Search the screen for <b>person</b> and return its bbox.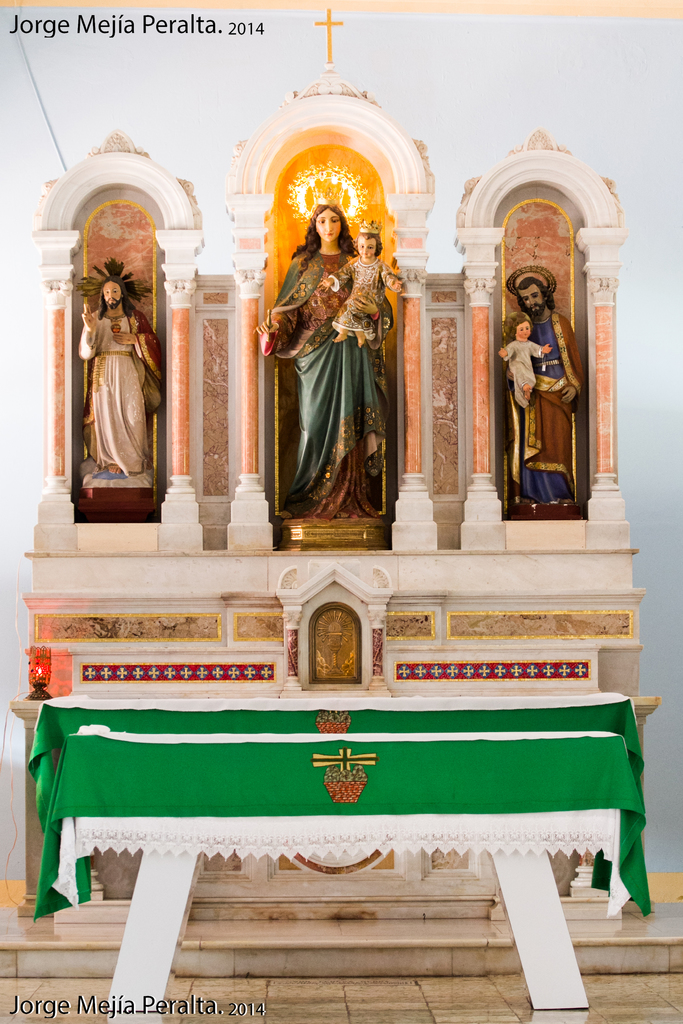
Found: [left=266, top=196, right=399, bottom=530].
